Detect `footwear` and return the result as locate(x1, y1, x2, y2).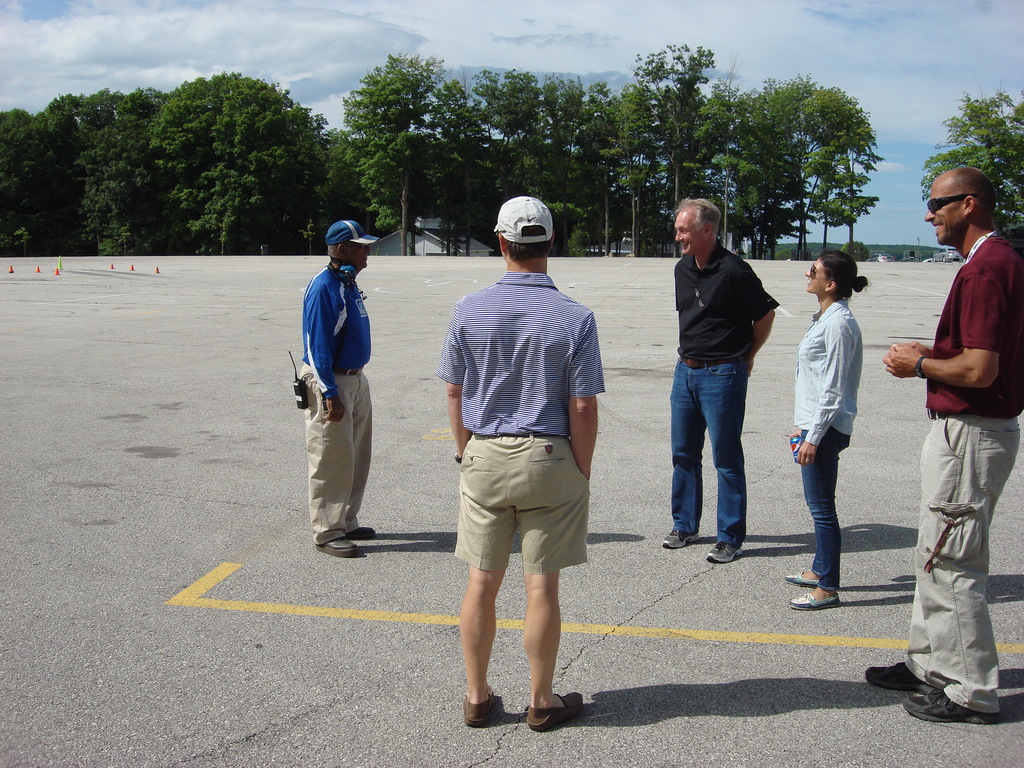
locate(314, 536, 358, 559).
